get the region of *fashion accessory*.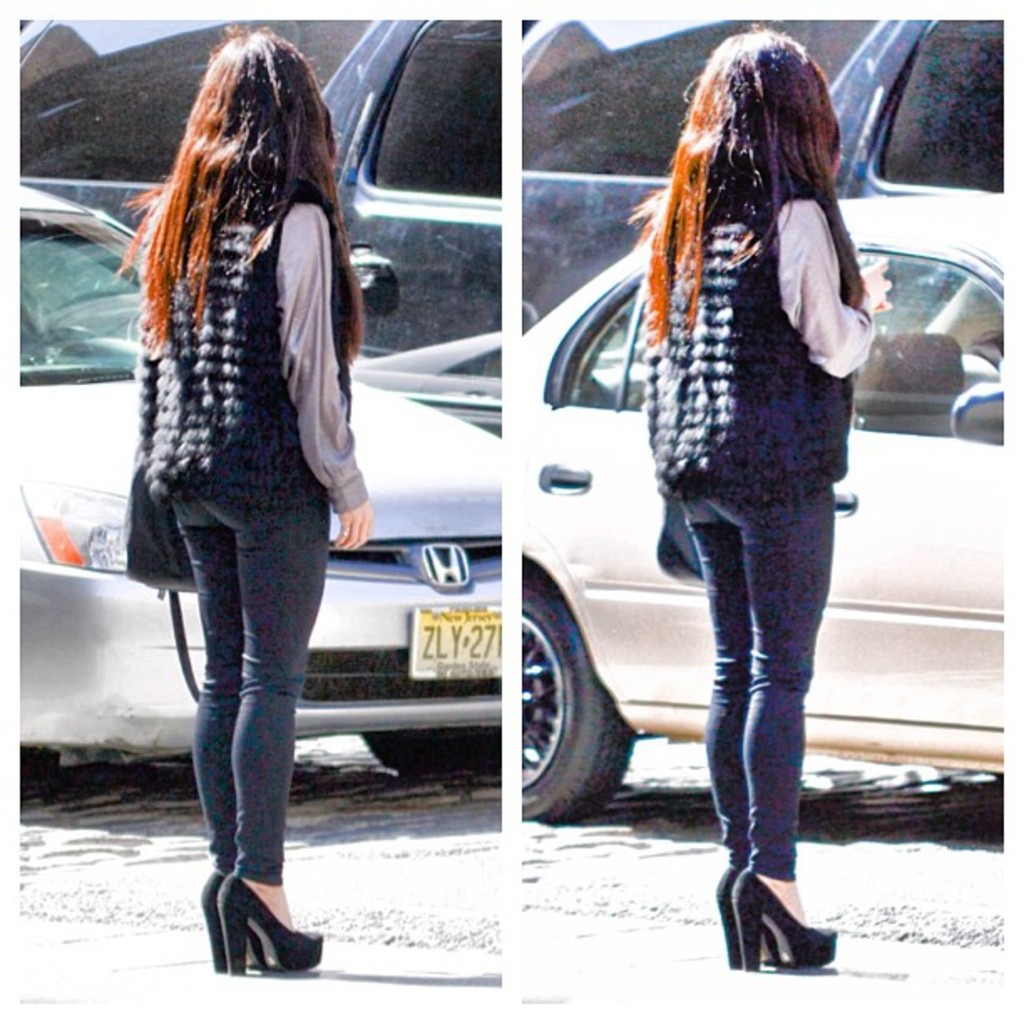
[x1=713, y1=867, x2=746, y2=960].
